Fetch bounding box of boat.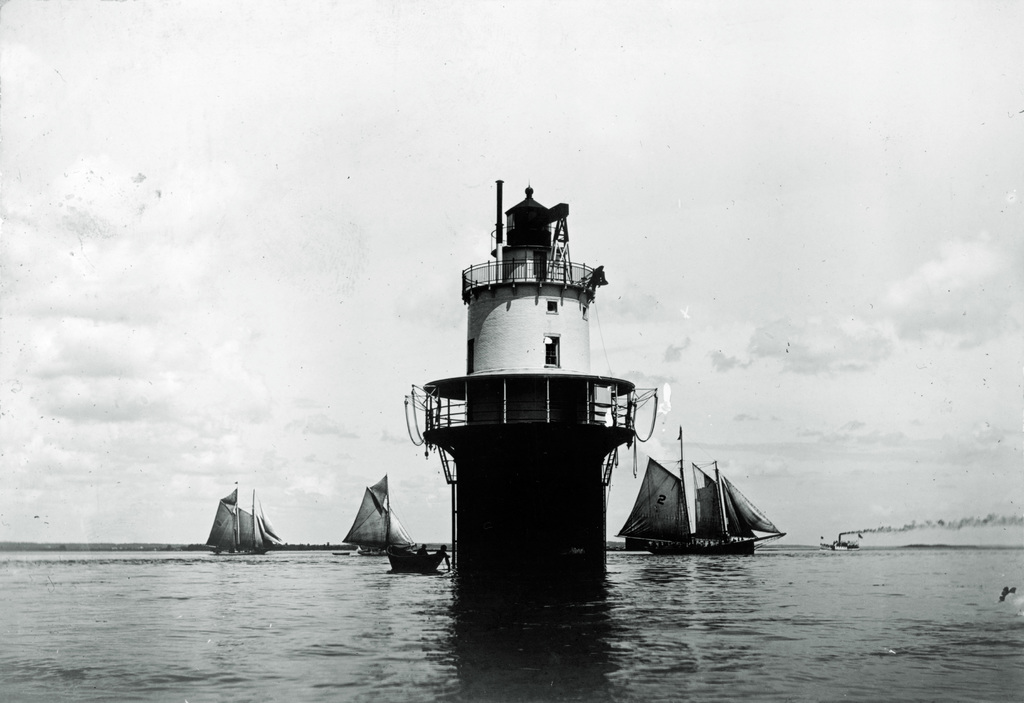
Bbox: {"x1": 607, "y1": 452, "x2": 778, "y2": 558}.
